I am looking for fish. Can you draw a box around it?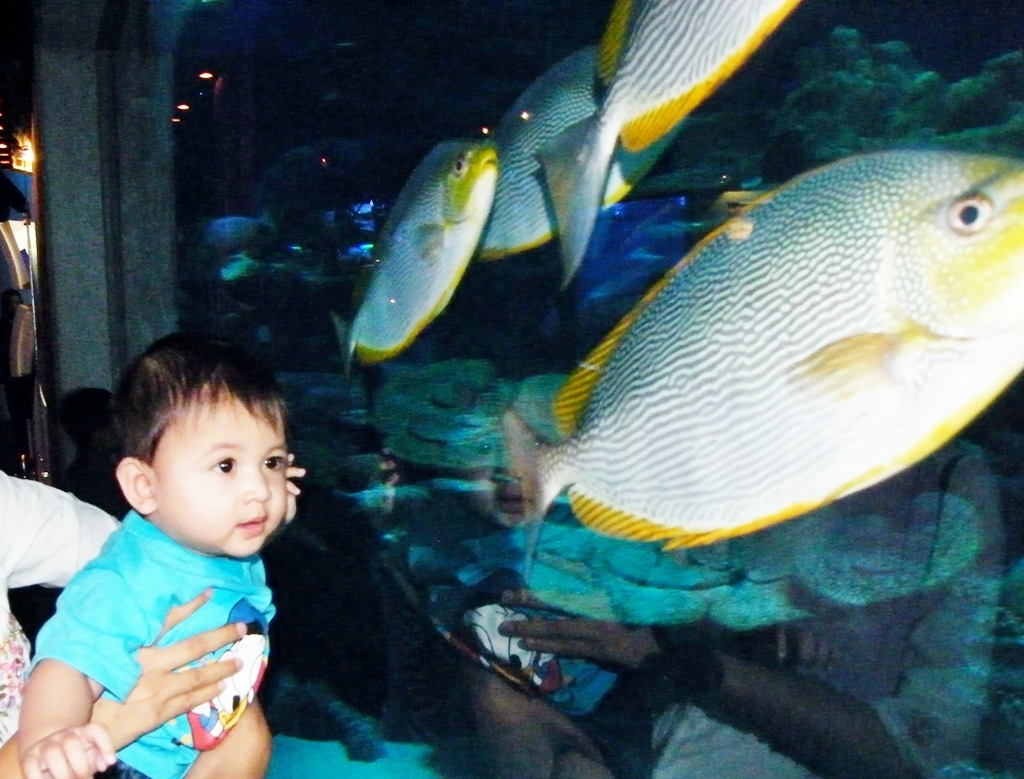
Sure, the bounding box is (502, 115, 1004, 609).
